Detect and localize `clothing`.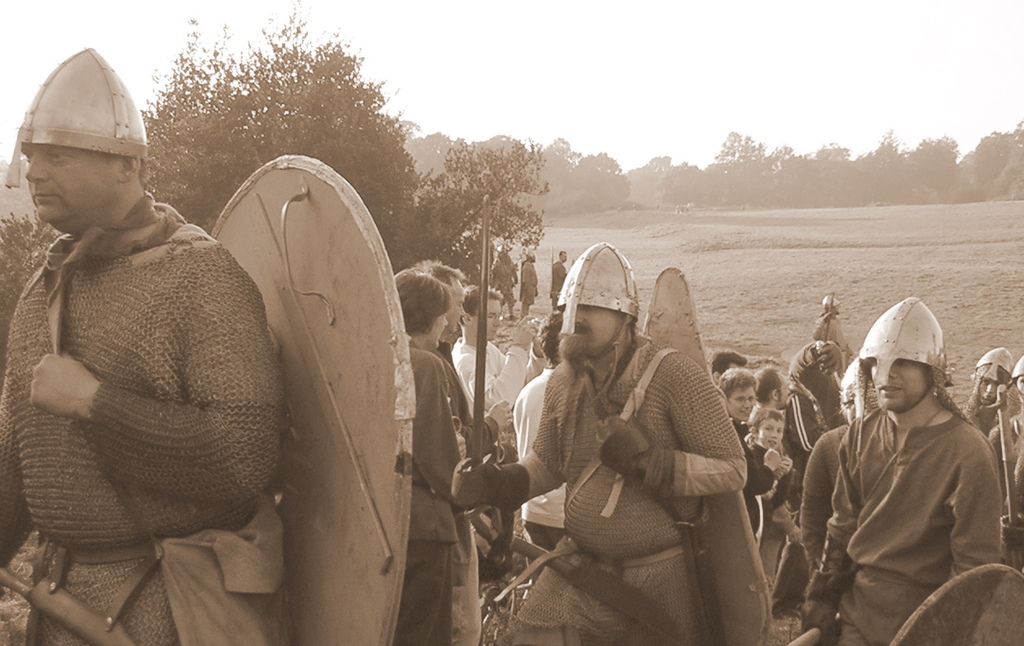
Localized at (781,380,821,471).
